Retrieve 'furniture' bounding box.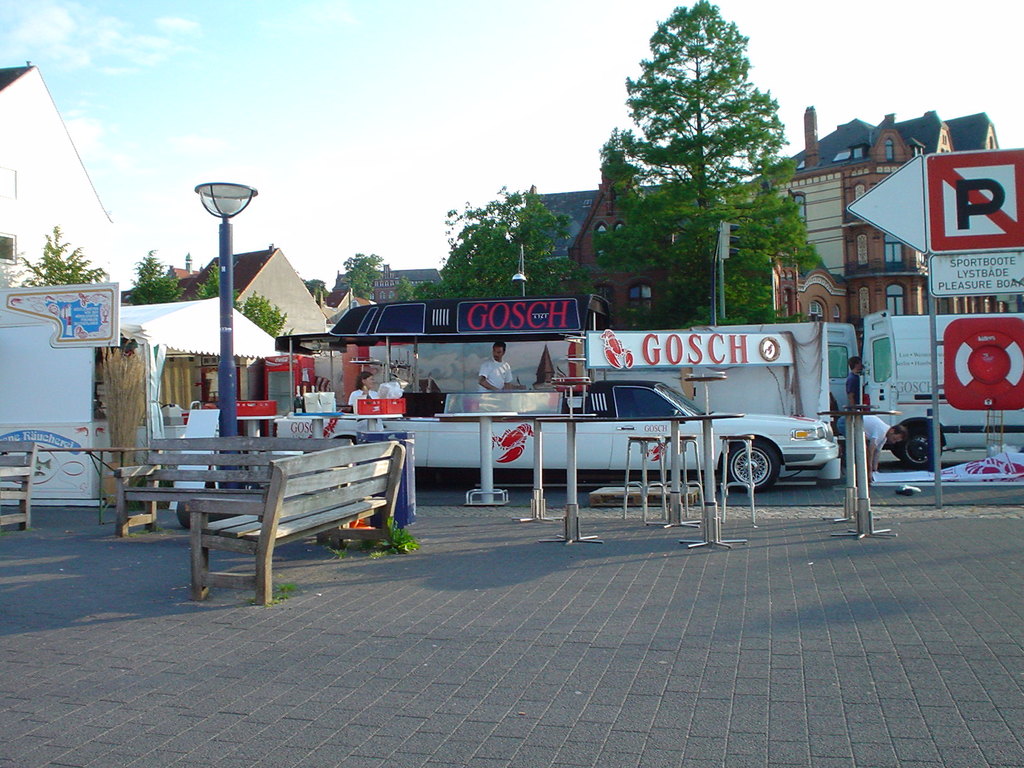
Bounding box: box(622, 435, 668, 524).
